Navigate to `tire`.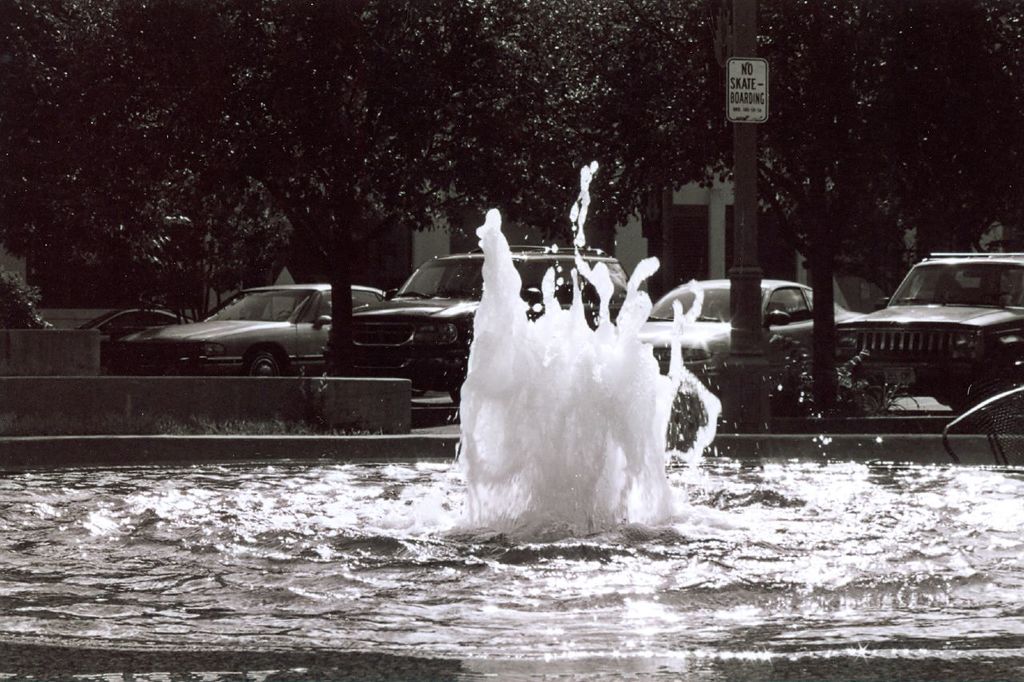
Navigation target: [446, 352, 463, 405].
